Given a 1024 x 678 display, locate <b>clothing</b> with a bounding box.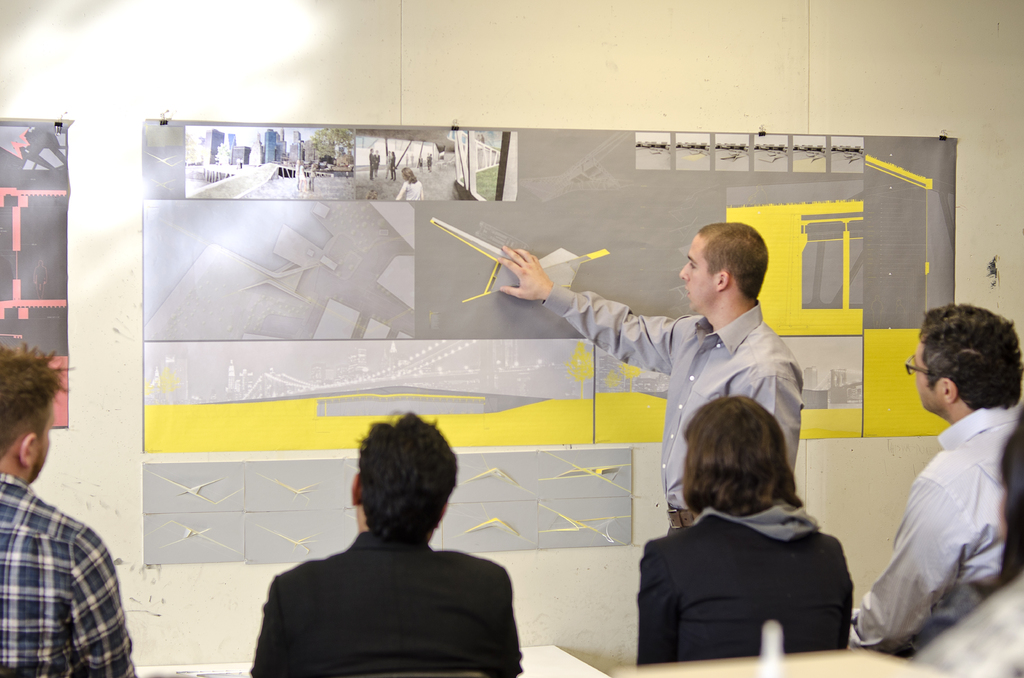
Located: 635,498,856,666.
